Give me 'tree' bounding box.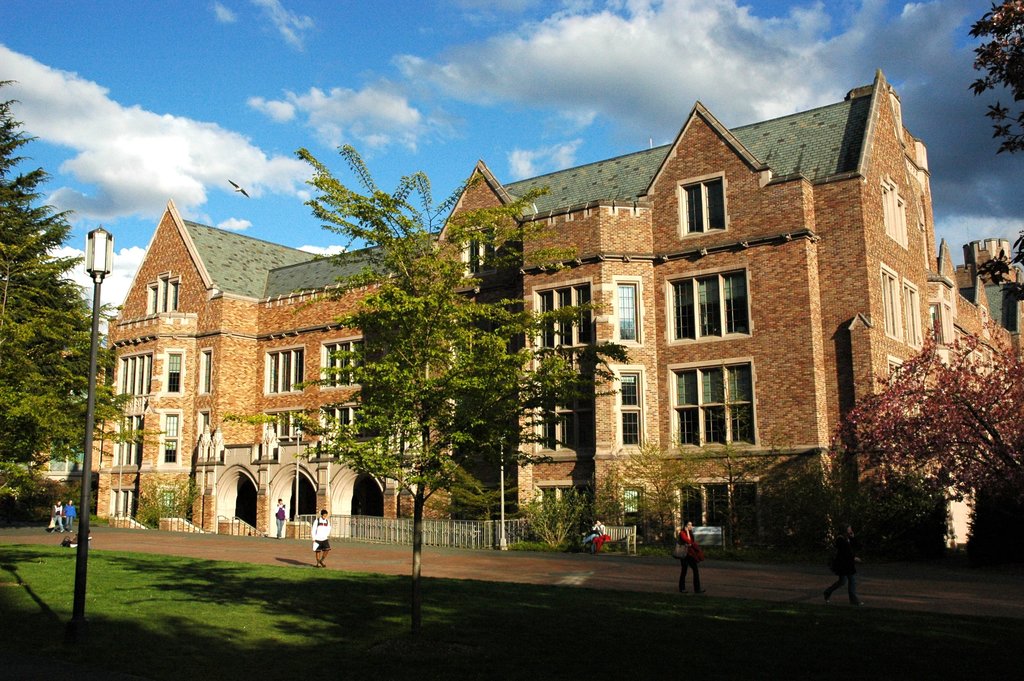
l=0, t=69, r=120, b=533.
